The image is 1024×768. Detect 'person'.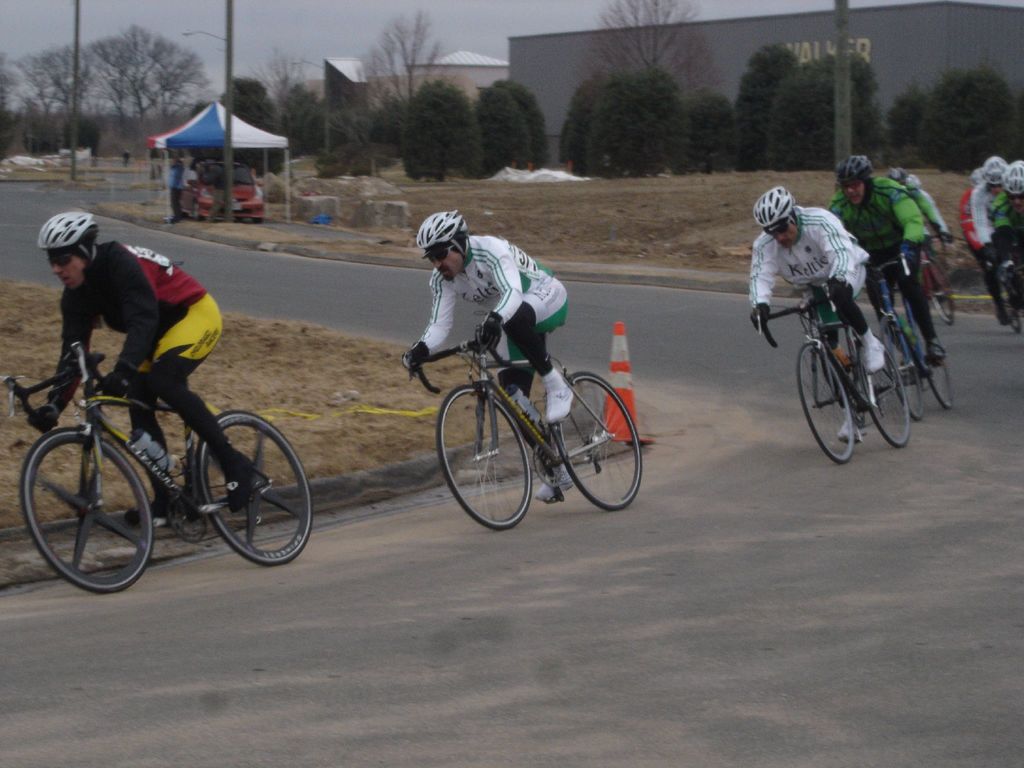
Detection: select_region(401, 214, 577, 504).
